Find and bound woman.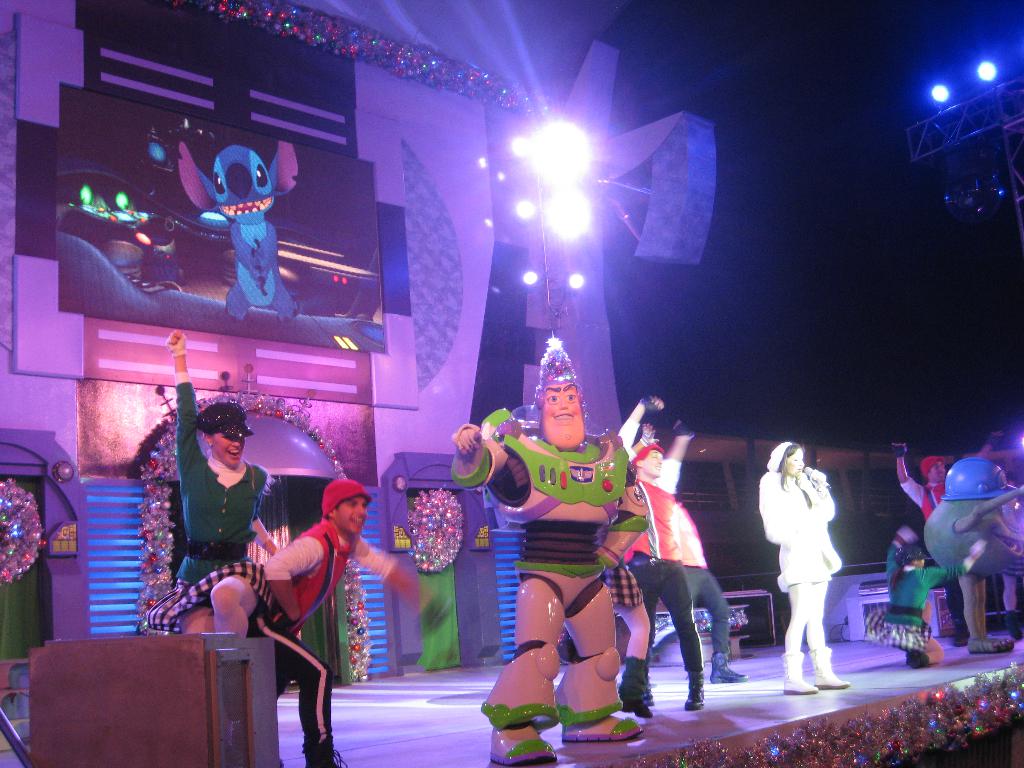
Bound: (left=760, top=434, right=860, bottom=674).
